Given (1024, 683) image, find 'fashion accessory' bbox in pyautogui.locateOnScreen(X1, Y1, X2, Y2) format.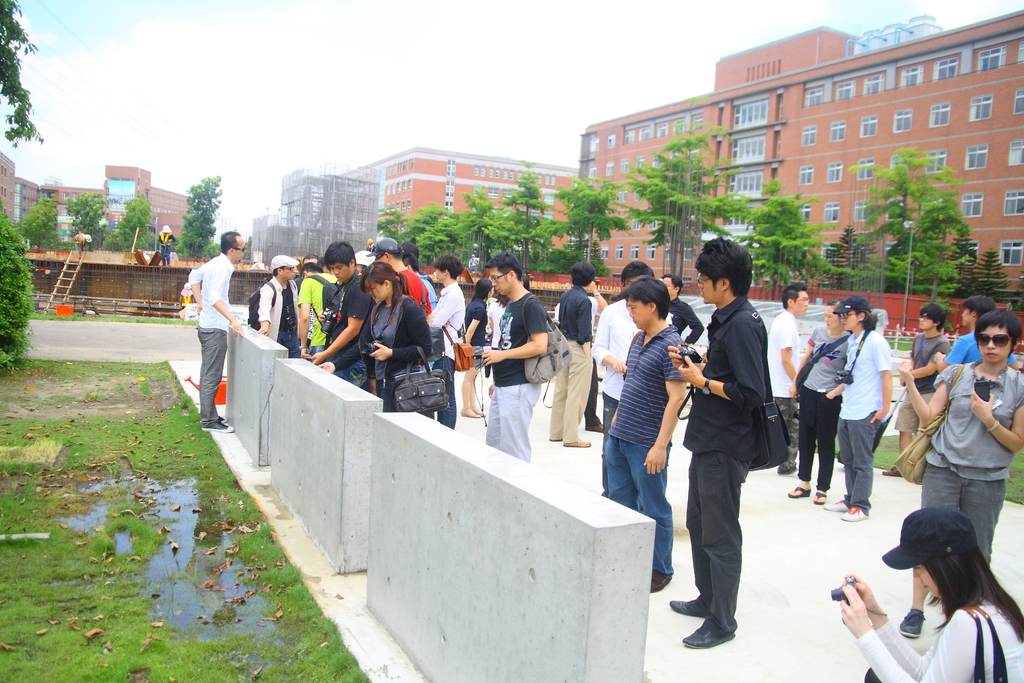
pyautogui.locateOnScreen(954, 607, 1006, 682).
